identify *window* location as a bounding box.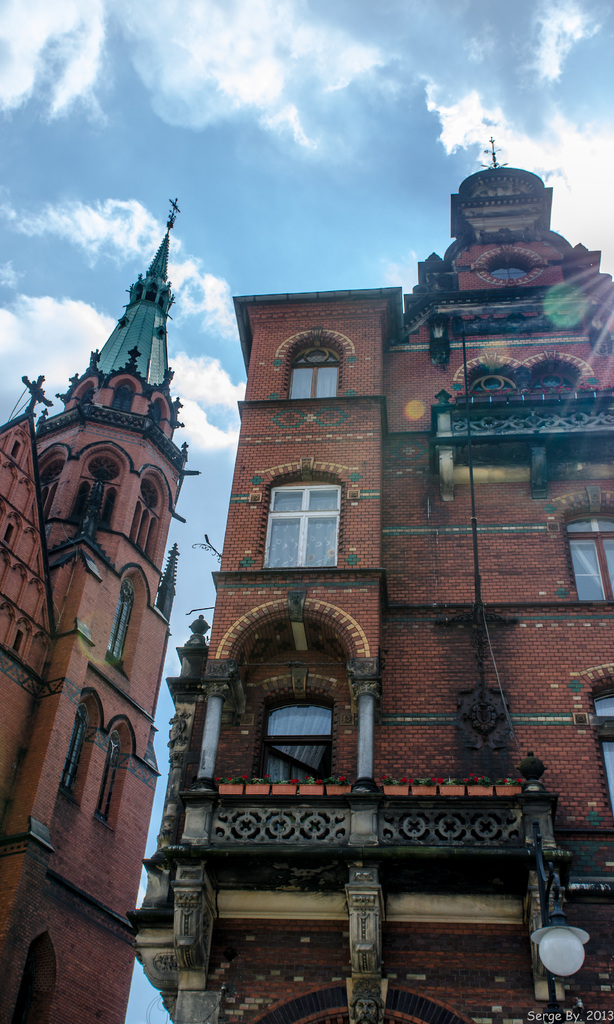
bbox=(93, 721, 128, 826).
